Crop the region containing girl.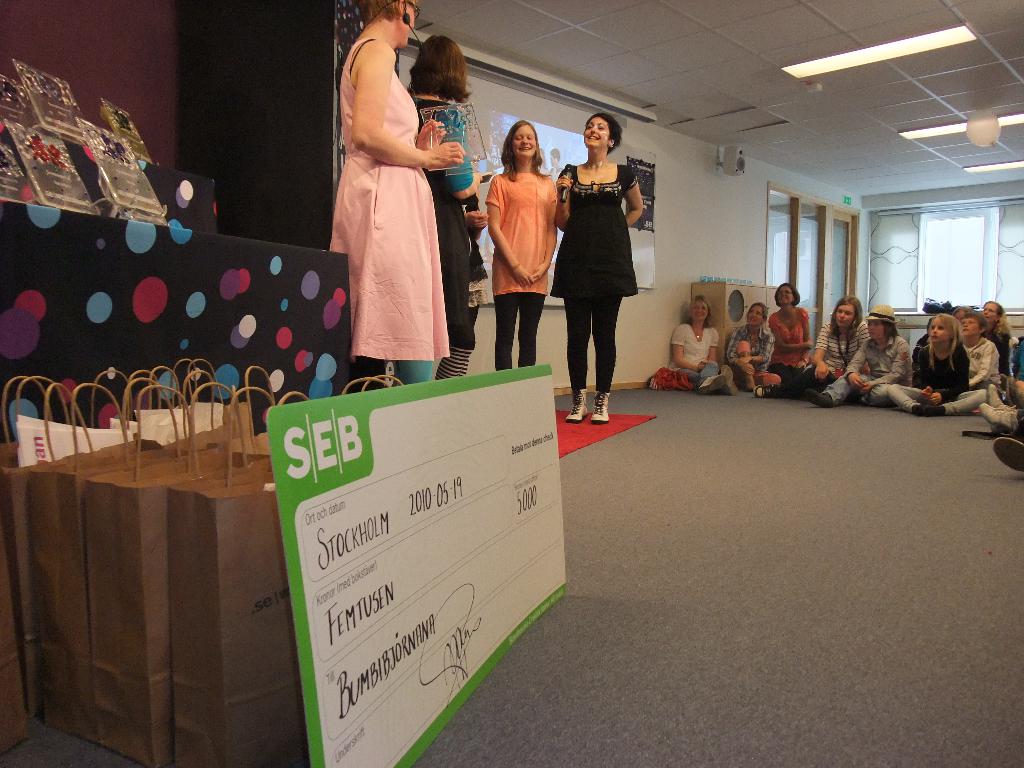
Crop region: <bbox>545, 111, 641, 424</bbox>.
